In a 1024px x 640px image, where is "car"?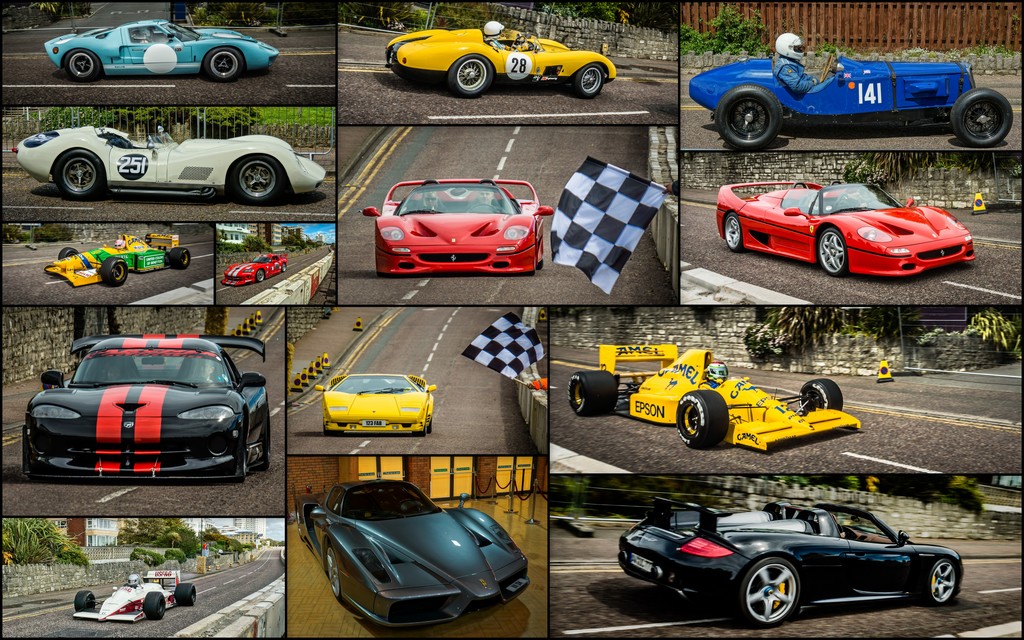
[717,181,979,278].
